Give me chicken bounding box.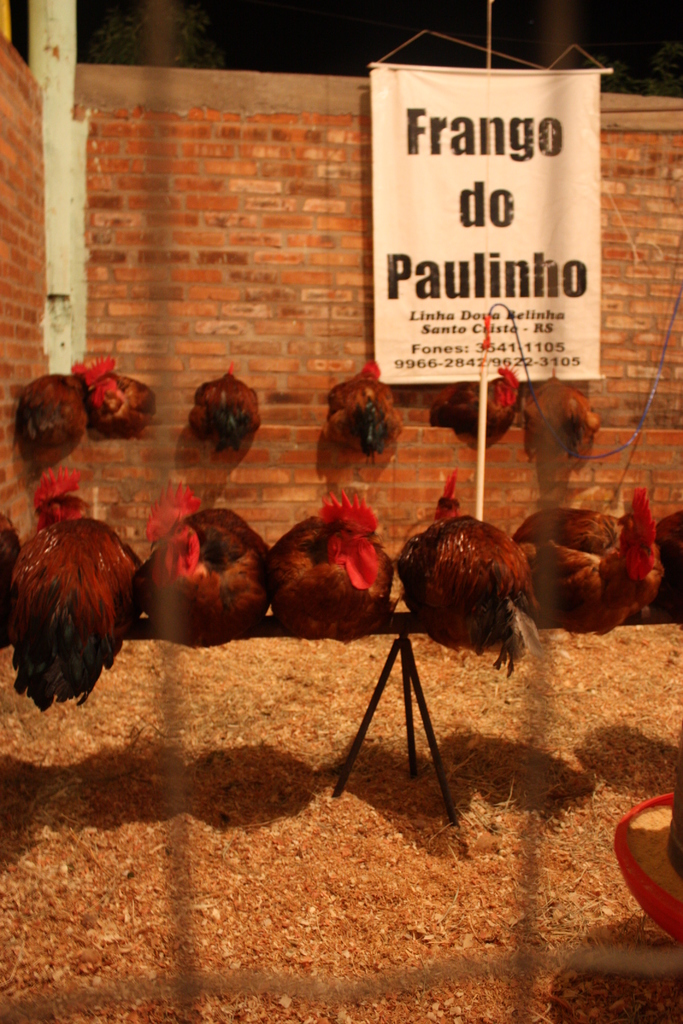
left=429, top=368, right=520, bottom=440.
